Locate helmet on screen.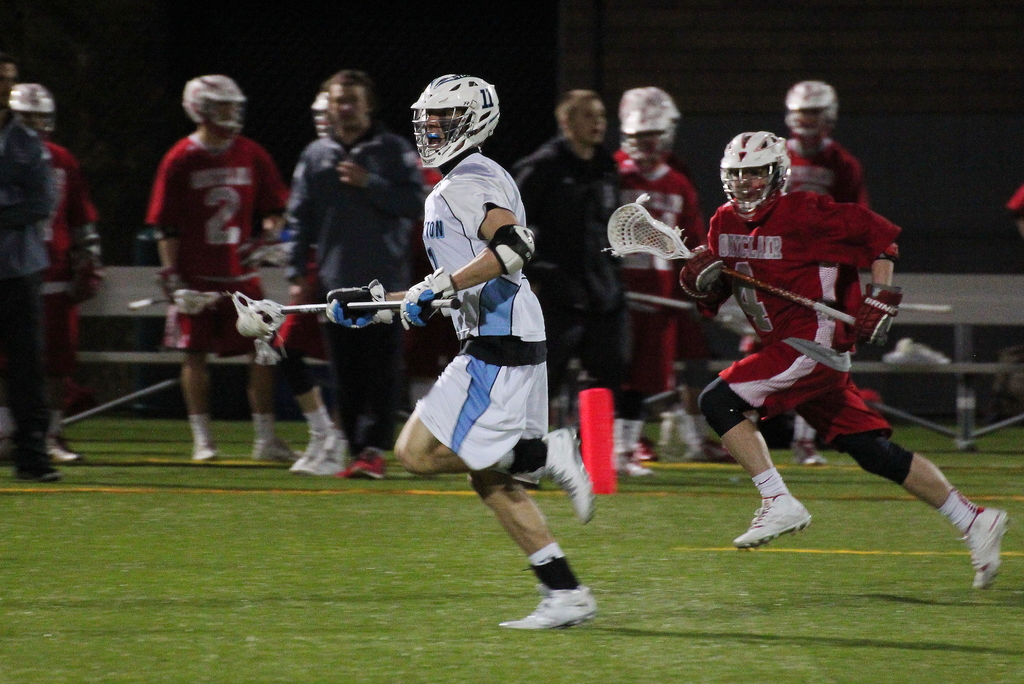
On screen at left=614, top=87, right=684, bottom=162.
